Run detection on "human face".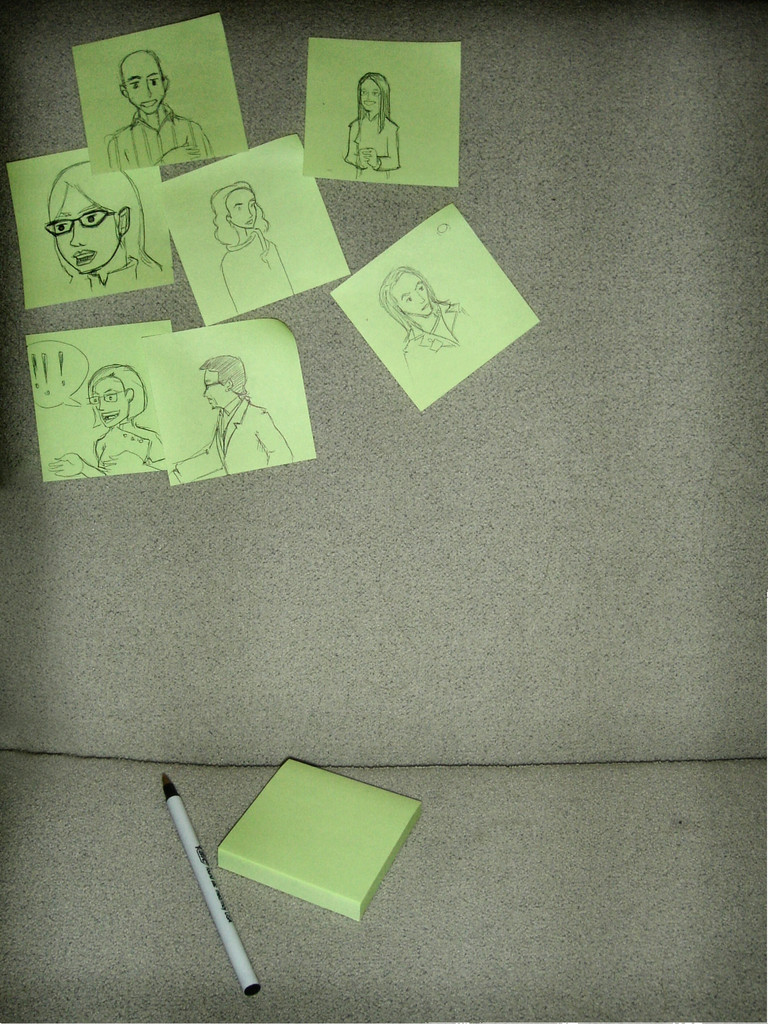
Result: 124, 57, 164, 113.
